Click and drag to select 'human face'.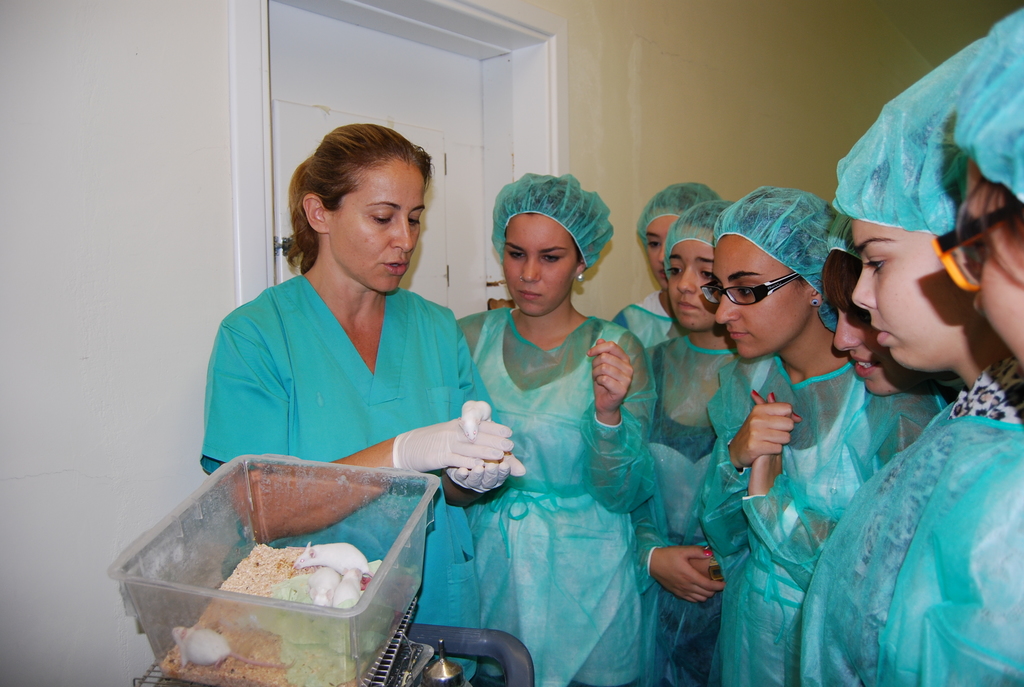
Selection: region(851, 218, 973, 370).
